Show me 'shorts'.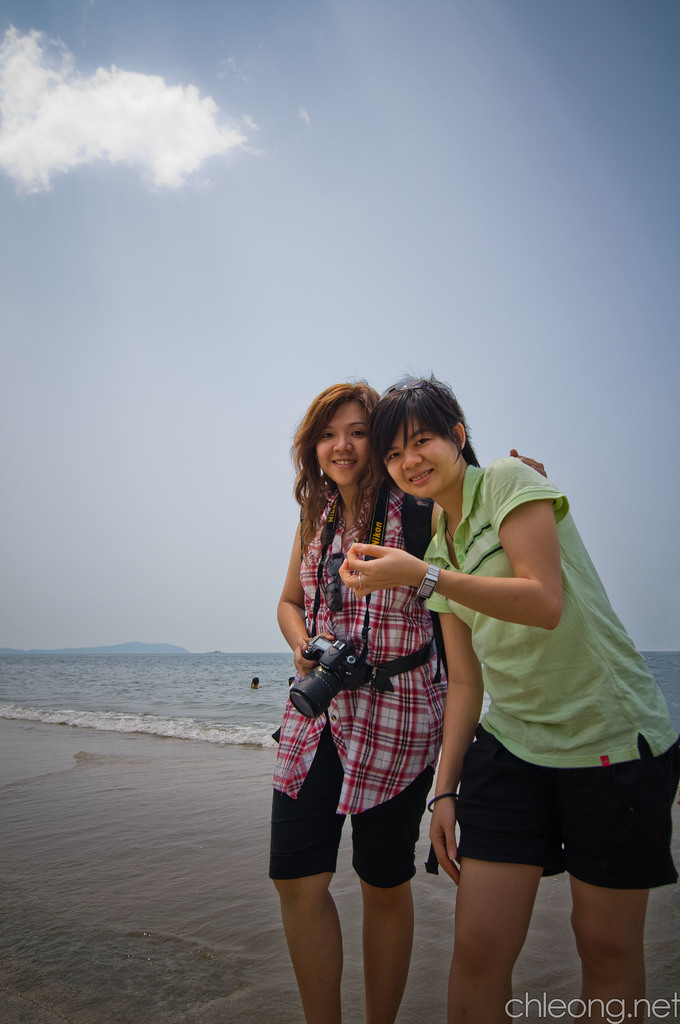
'shorts' is here: bbox=(266, 728, 434, 882).
